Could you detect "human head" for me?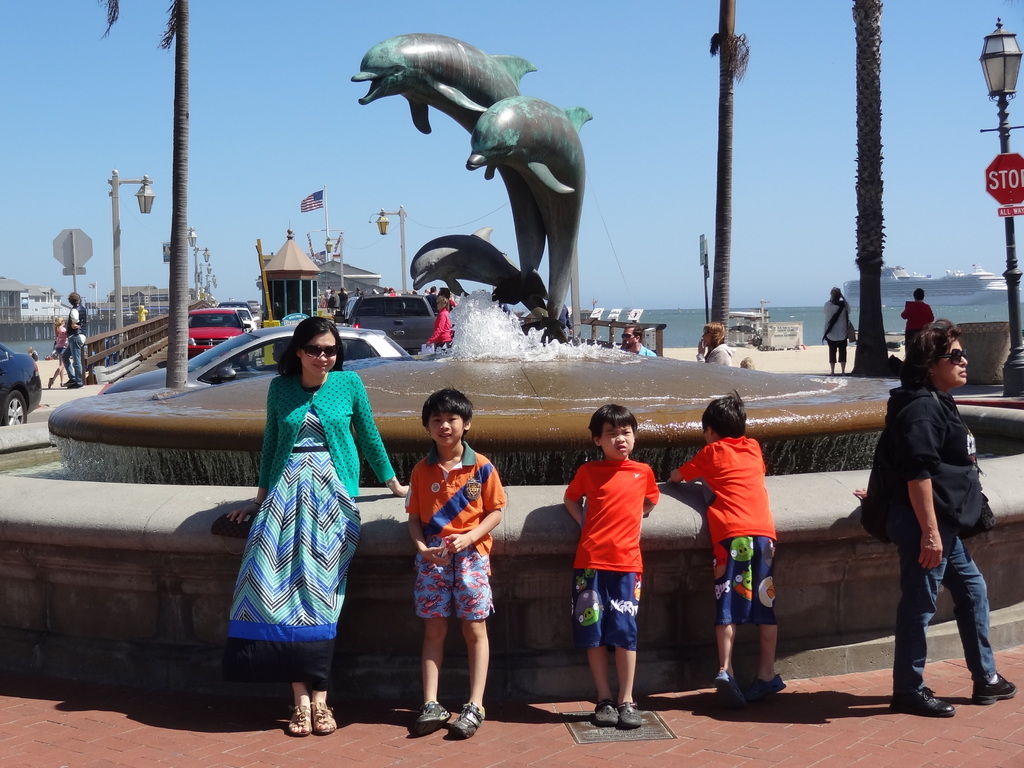
Detection result: crop(420, 390, 472, 449).
